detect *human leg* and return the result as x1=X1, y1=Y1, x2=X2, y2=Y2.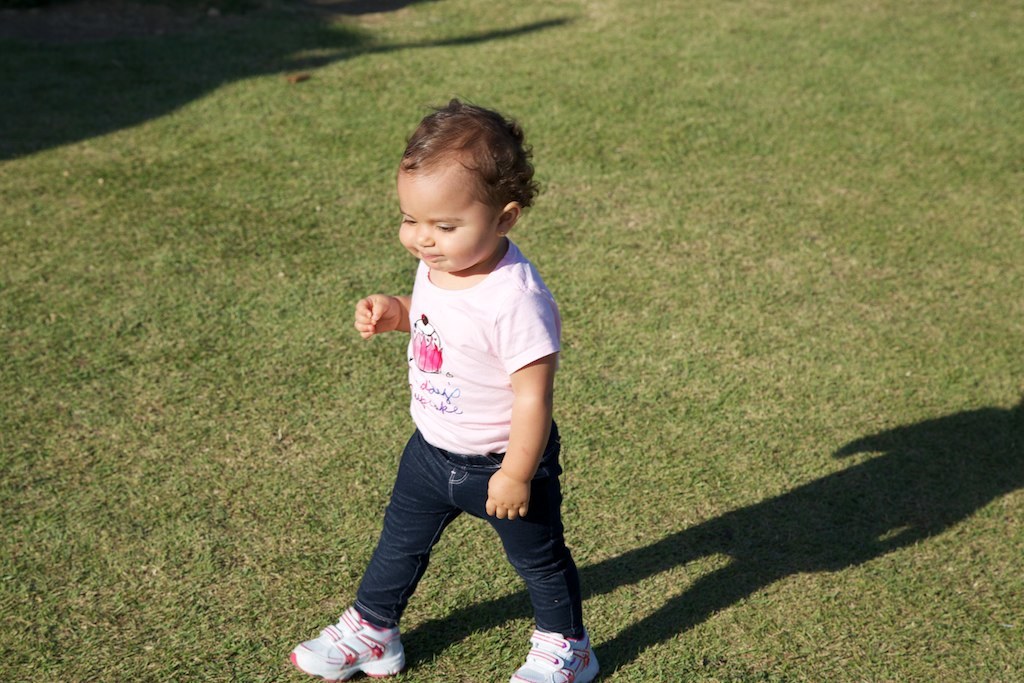
x1=486, y1=475, x2=598, y2=682.
